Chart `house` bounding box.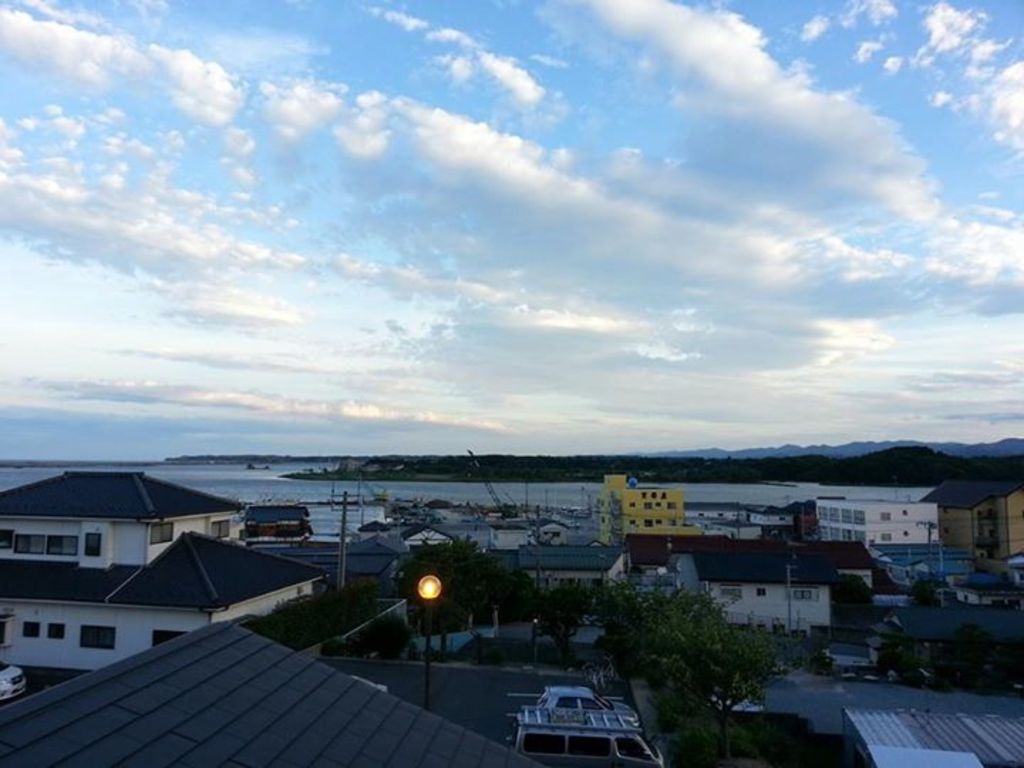
Charted: 195,530,311,666.
